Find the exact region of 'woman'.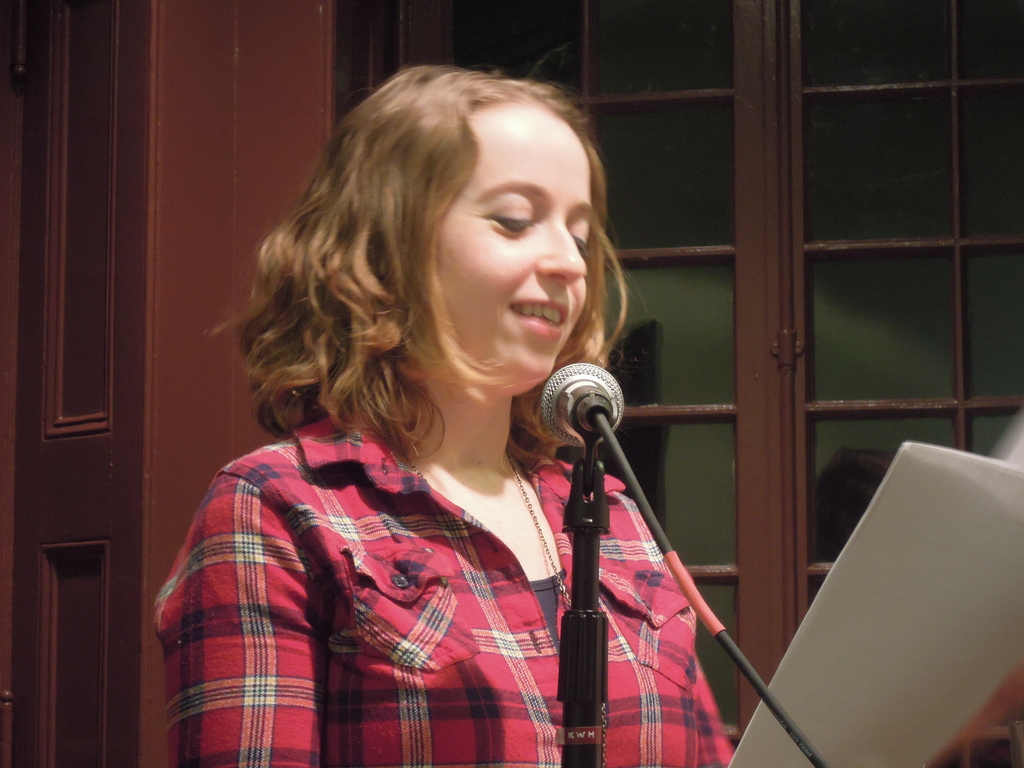
Exact region: (154,53,745,767).
